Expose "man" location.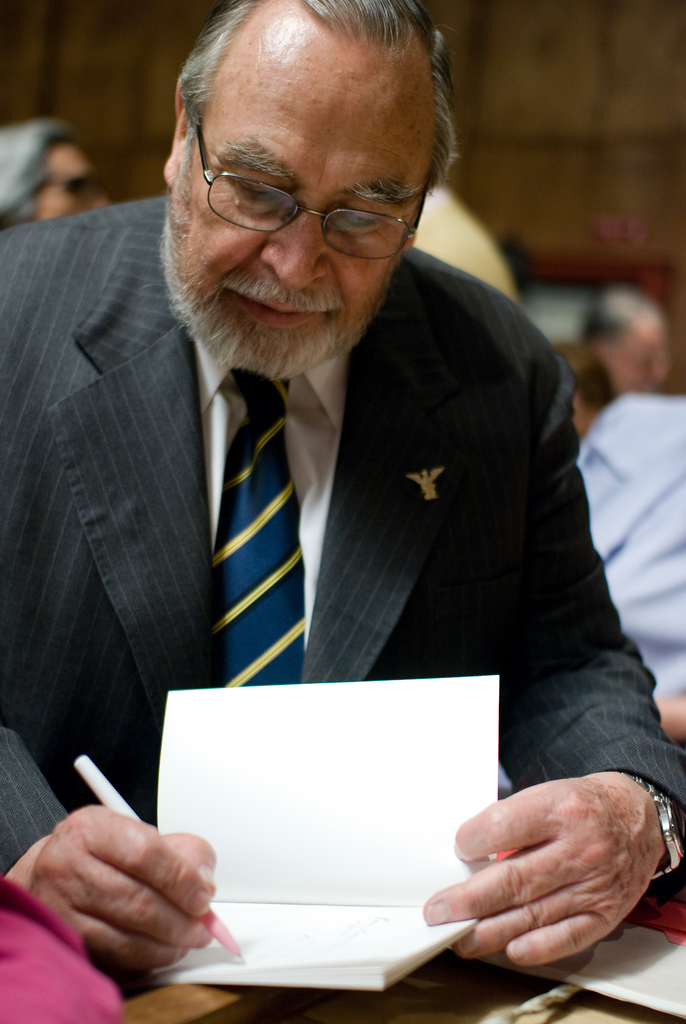
Exposed at l=544, t=340, r=685, b=717.
